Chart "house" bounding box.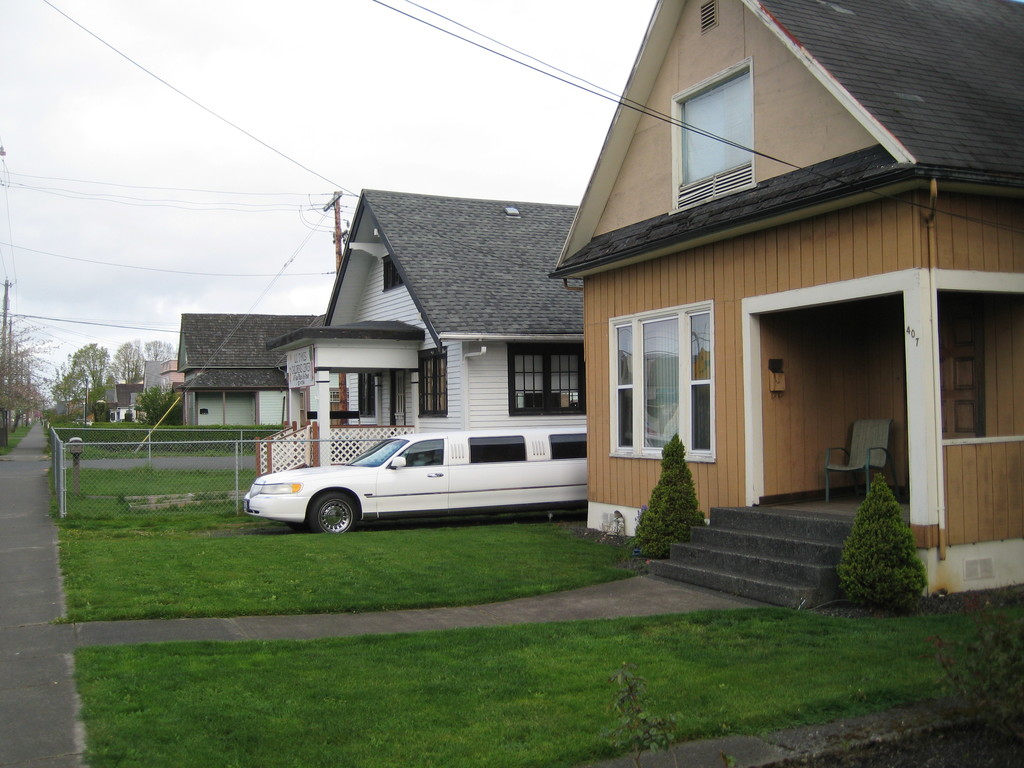
Charted: (x1=548, y1=4, x2=1023, y2=604).
